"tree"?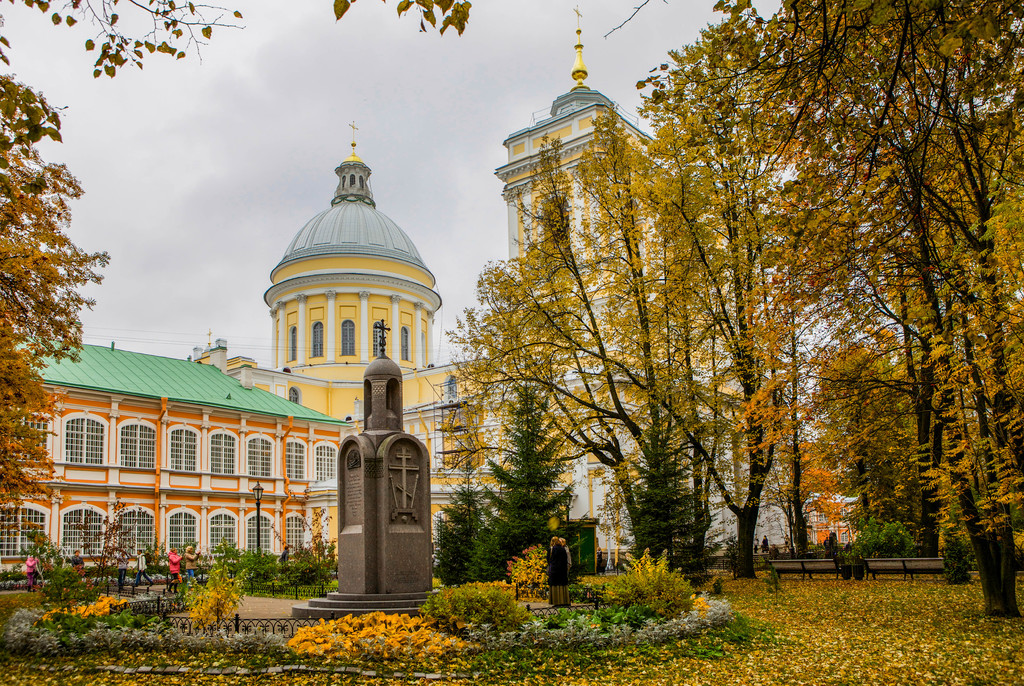
(left=0, top=0, right=473, bottom=650)
